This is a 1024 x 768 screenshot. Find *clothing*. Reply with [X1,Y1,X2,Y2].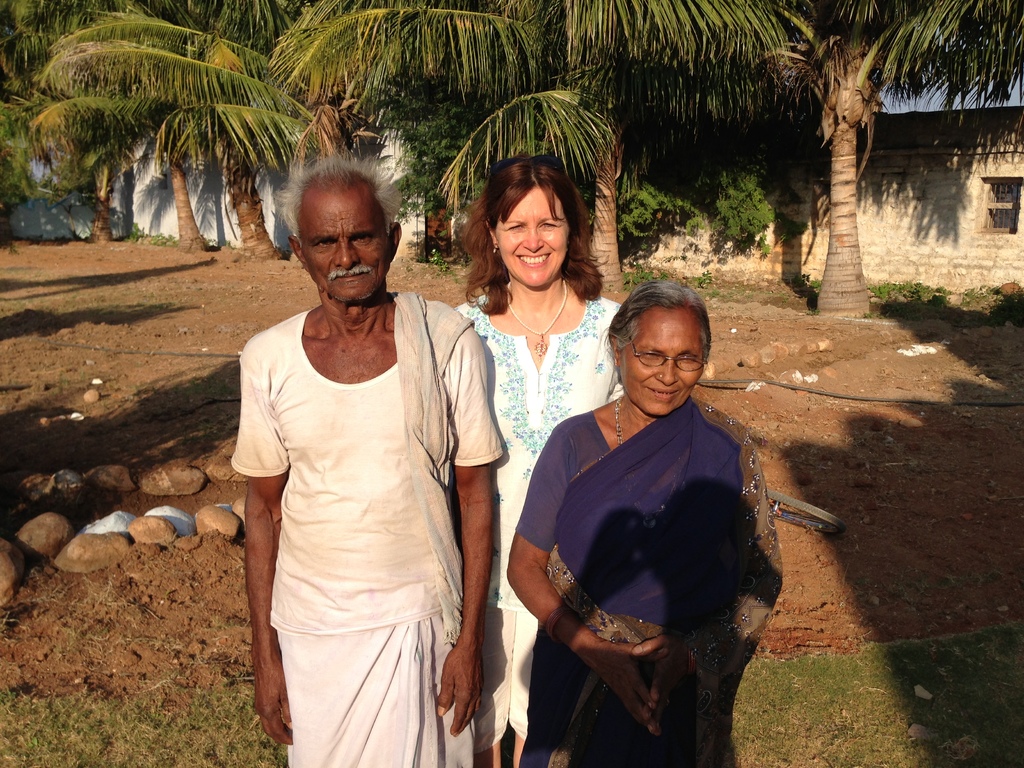
[448,292,625,754].
